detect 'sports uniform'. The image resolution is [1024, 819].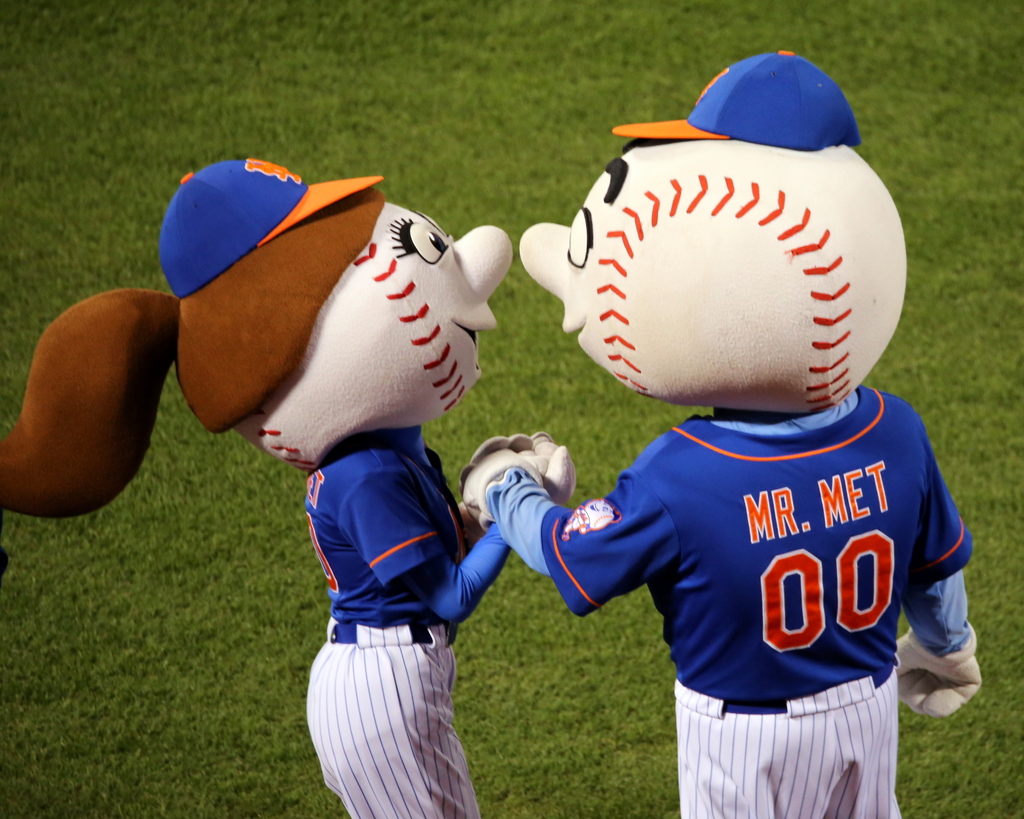
x1=492, y1=267, x2=1007, y2=818.
